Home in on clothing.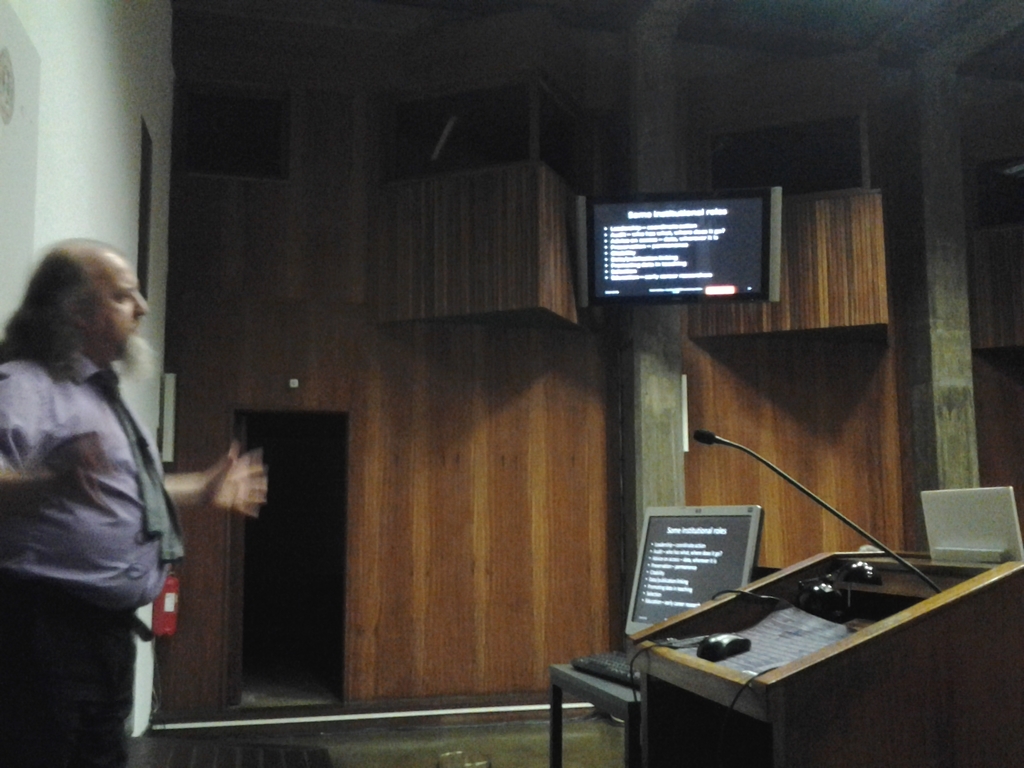
Homed in at bbox=(9, 285, 204, 744).
